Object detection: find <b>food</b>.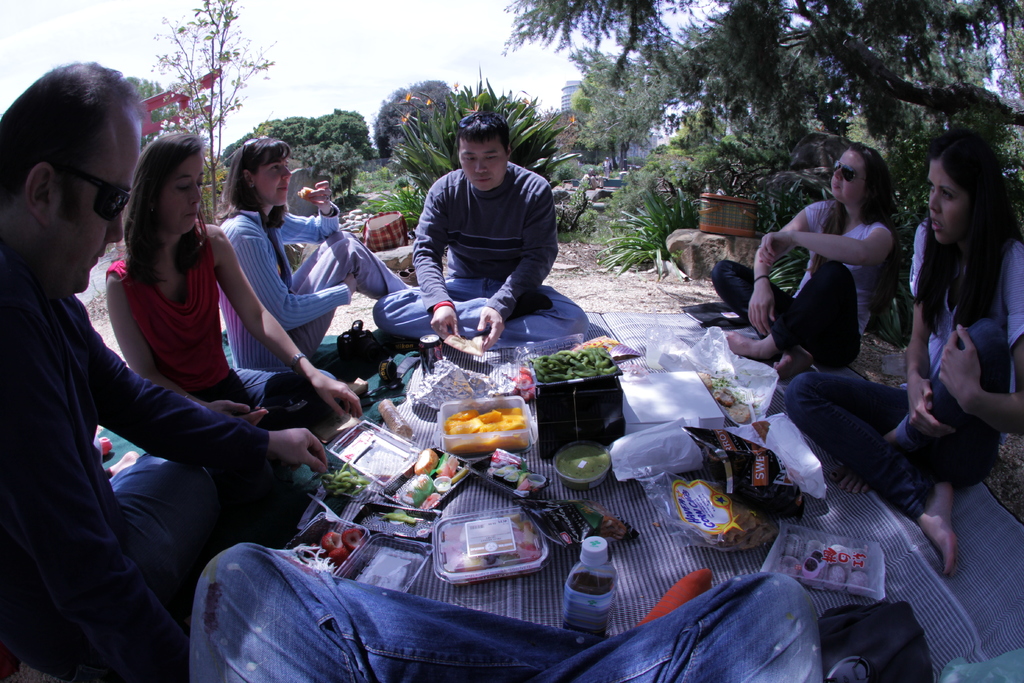
749/418/773/440.
